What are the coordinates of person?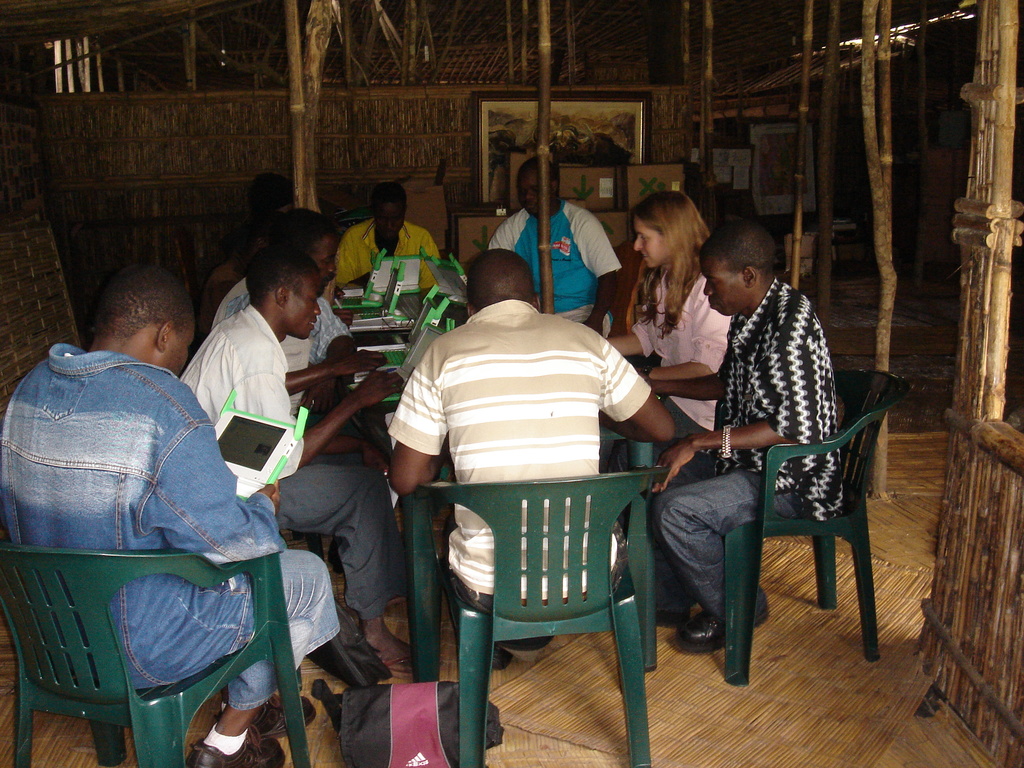
(left=0, top=248, right=349, bottom=767).
